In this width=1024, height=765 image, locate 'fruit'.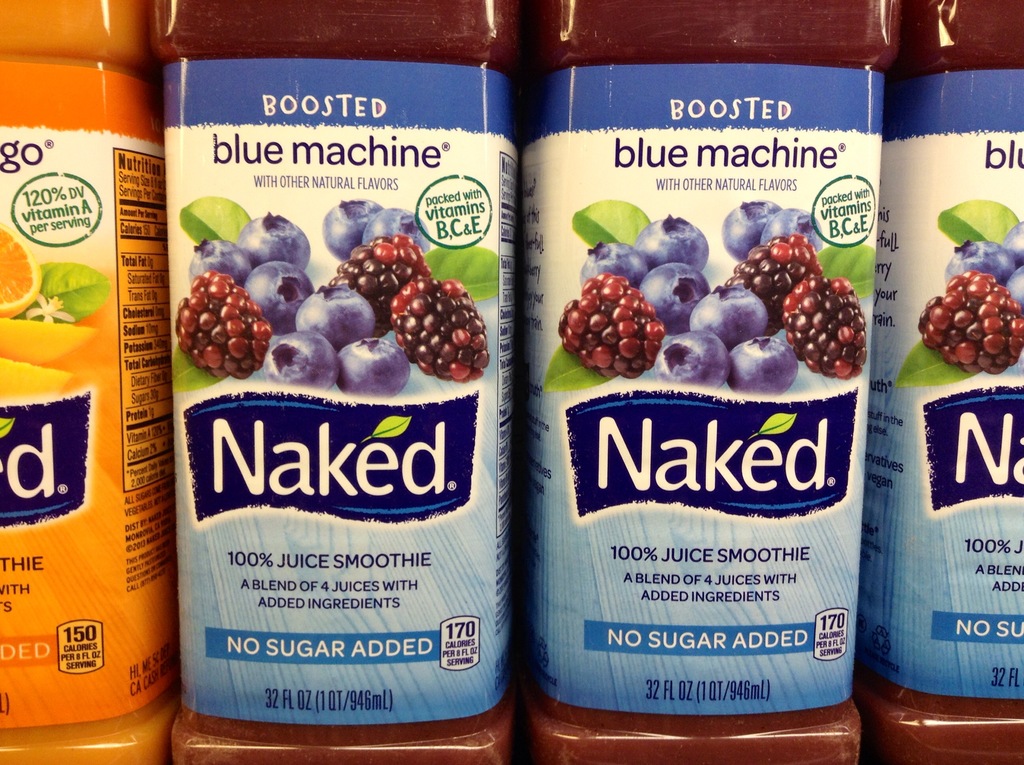
Bounding box: x1=651, y1=332, x2=733, y2=394.
